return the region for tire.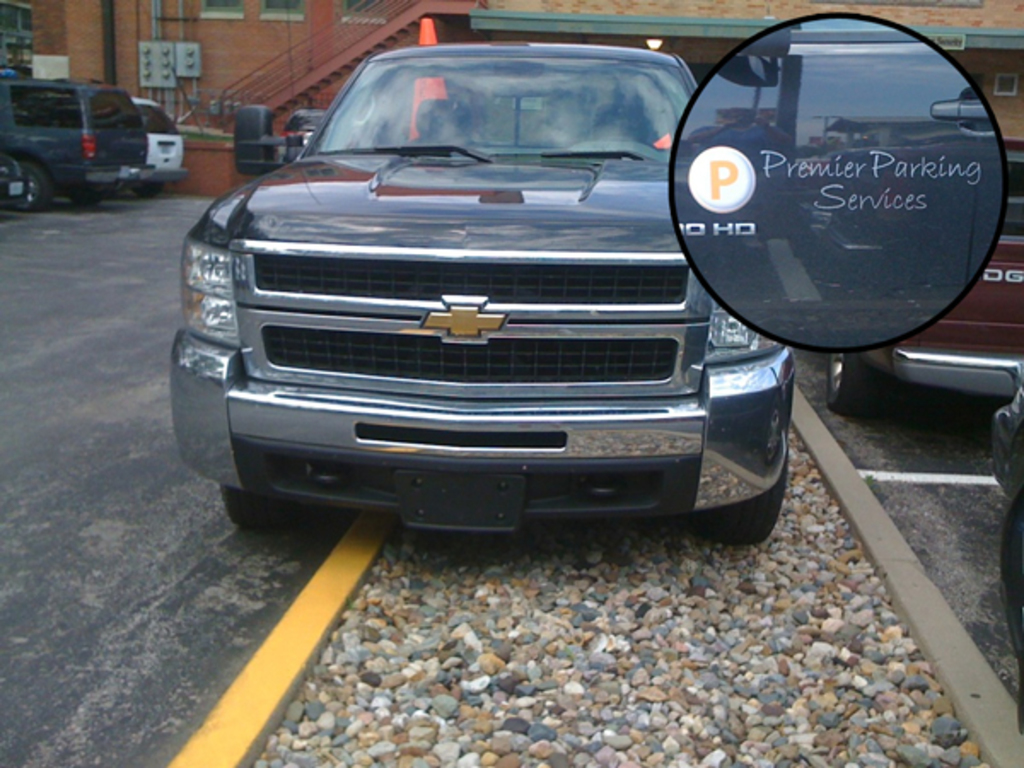
l=1000, t=483, r=1022, b=676.
